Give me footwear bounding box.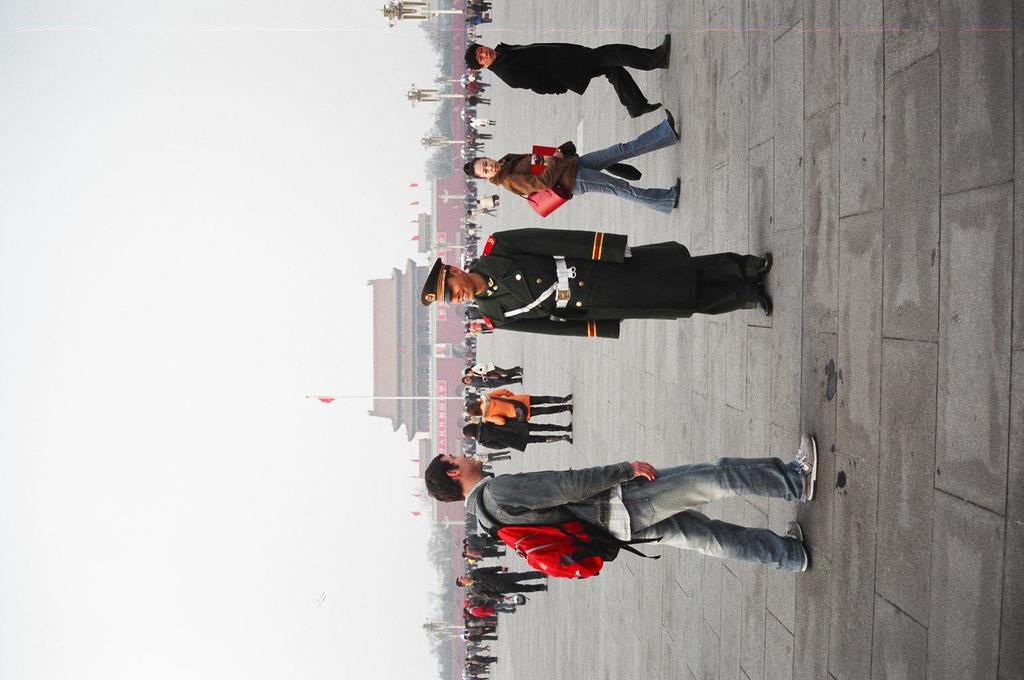
Rect(549, 423, 572, 433).
